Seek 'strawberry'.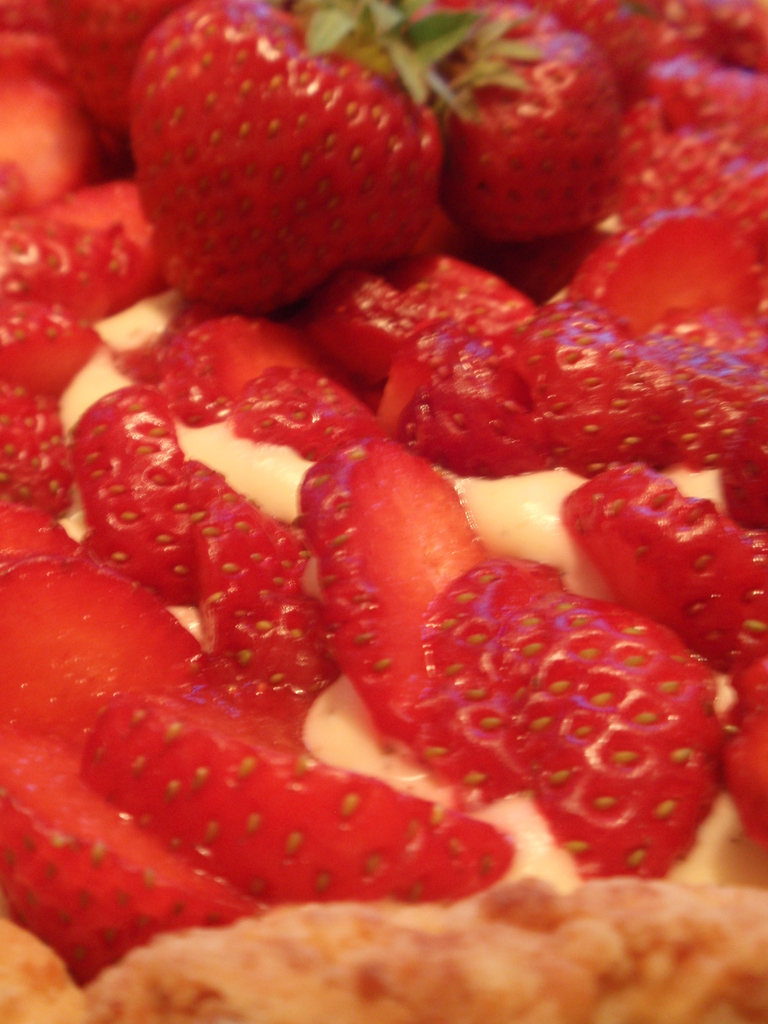
<box>125,3,415,303</box>.
